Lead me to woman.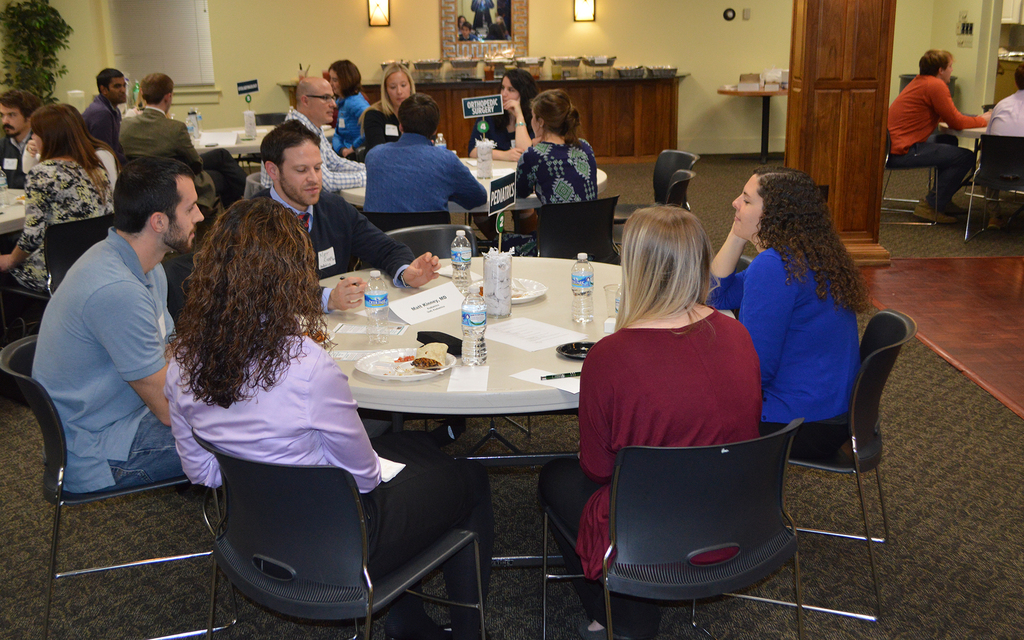
Lead to <box>166,199,504,639</box>.
